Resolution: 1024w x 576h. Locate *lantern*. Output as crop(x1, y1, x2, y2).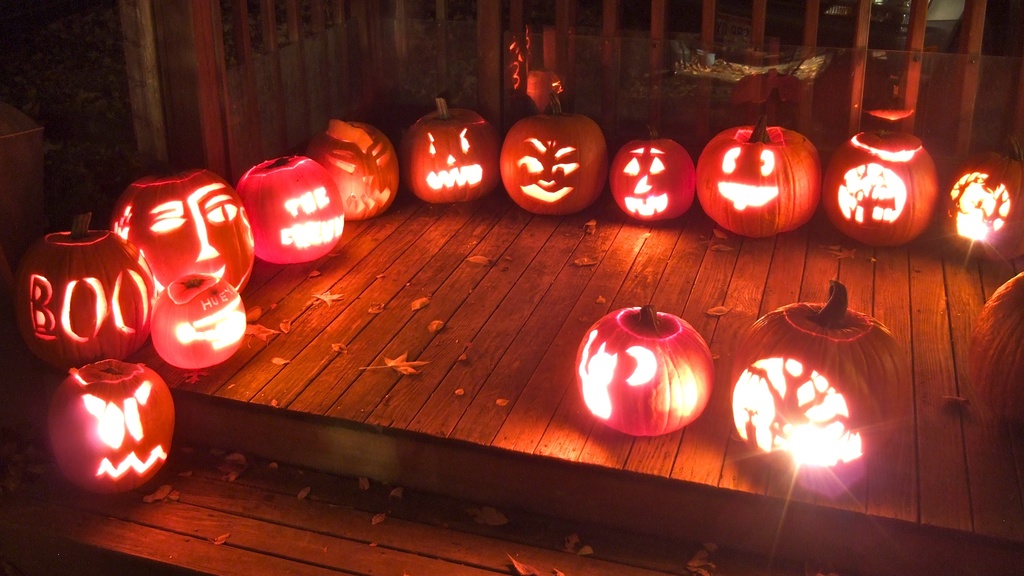
crop(13, 215, 157, 368).
